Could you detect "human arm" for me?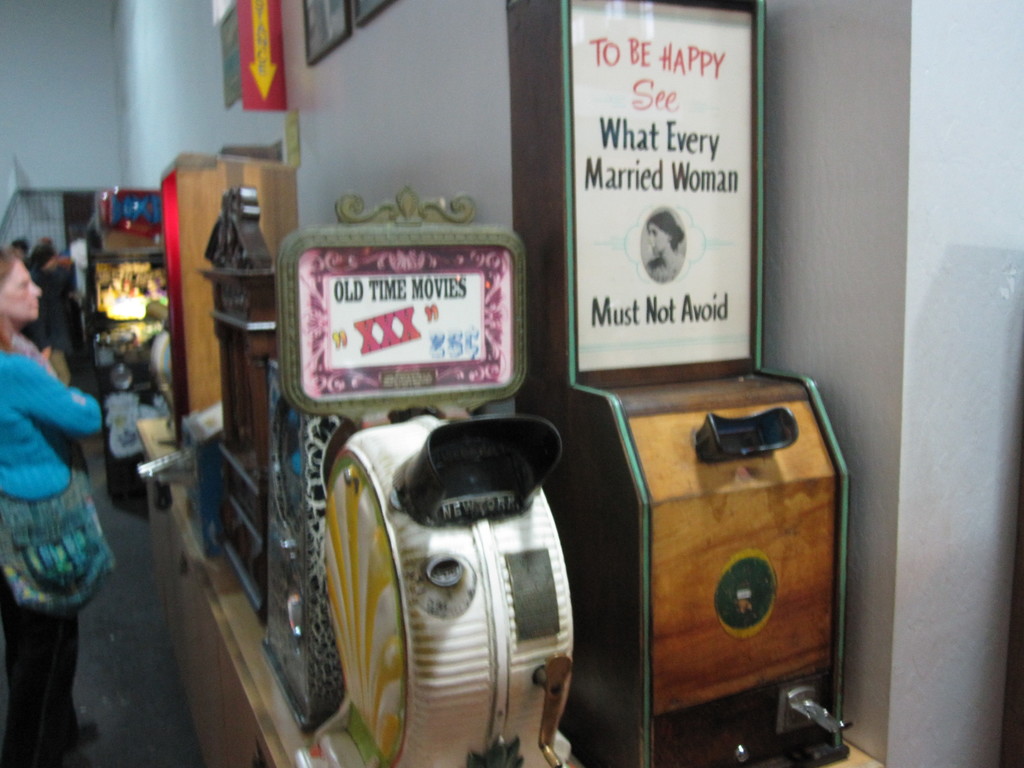
Detection result: Rect(10, 358, 103, 431).
